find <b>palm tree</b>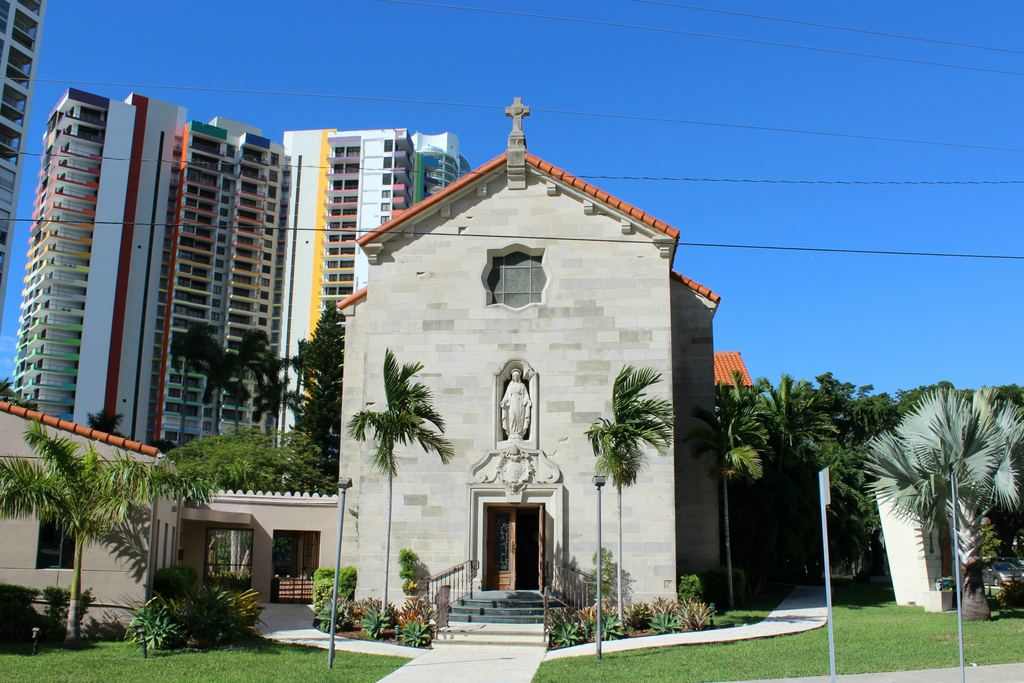
735,383,819,619
